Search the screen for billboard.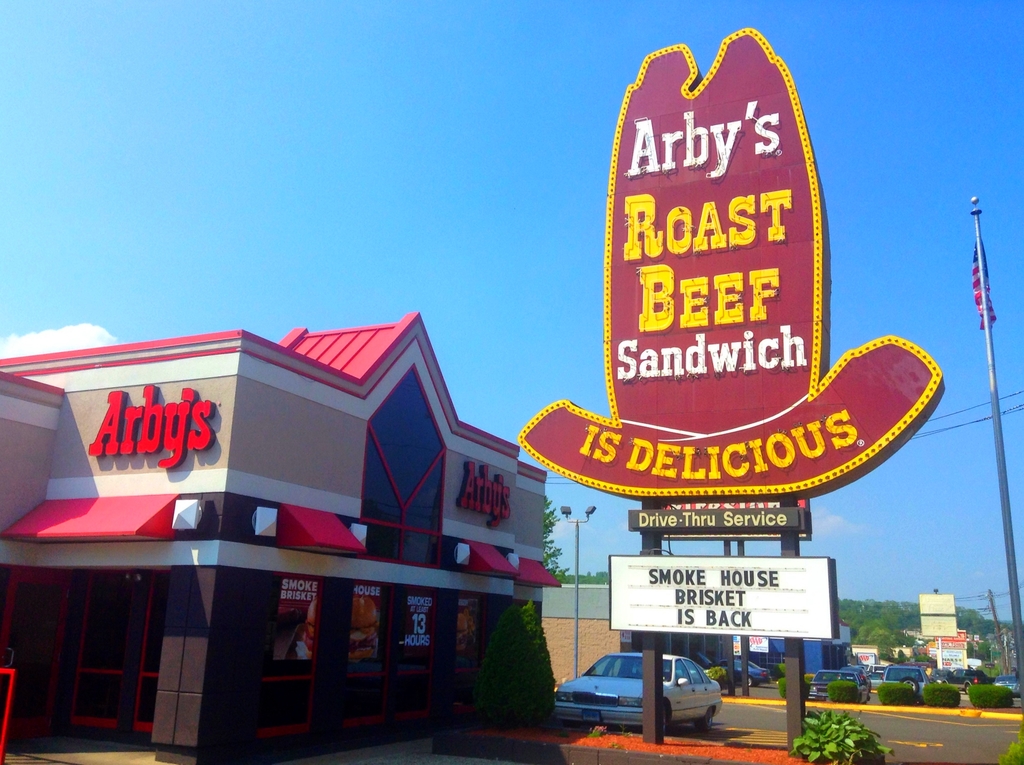
Found at (509, 40, 940, 572).
